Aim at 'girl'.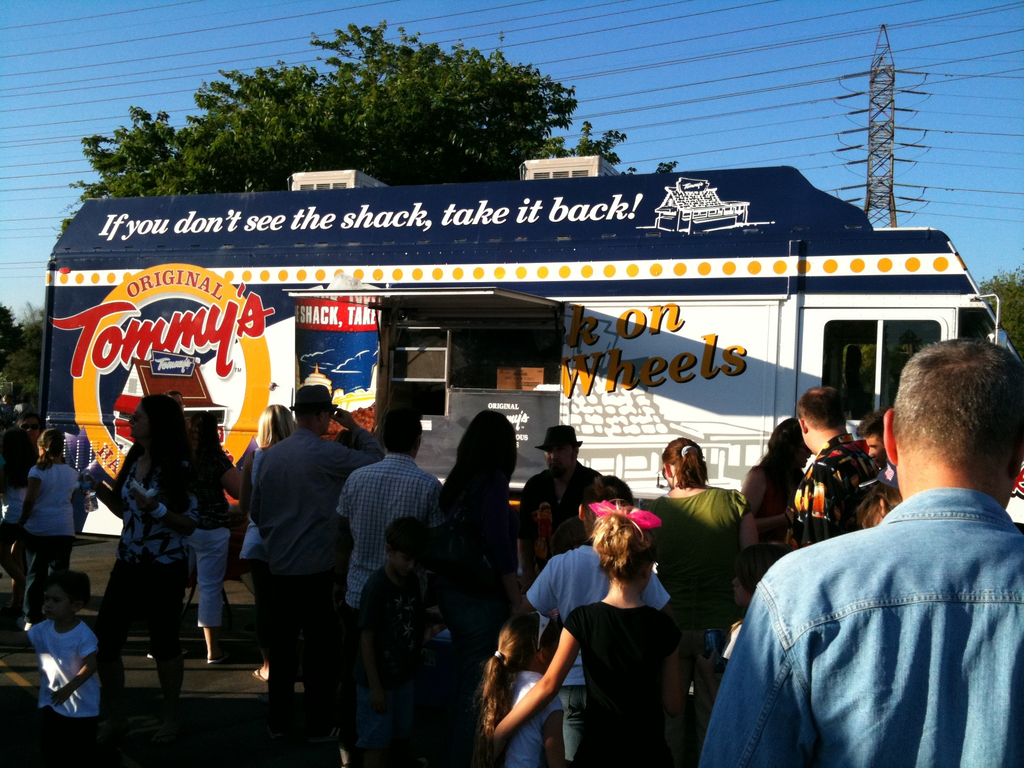
Aimed at BBox(474, 612, 565, 767).
